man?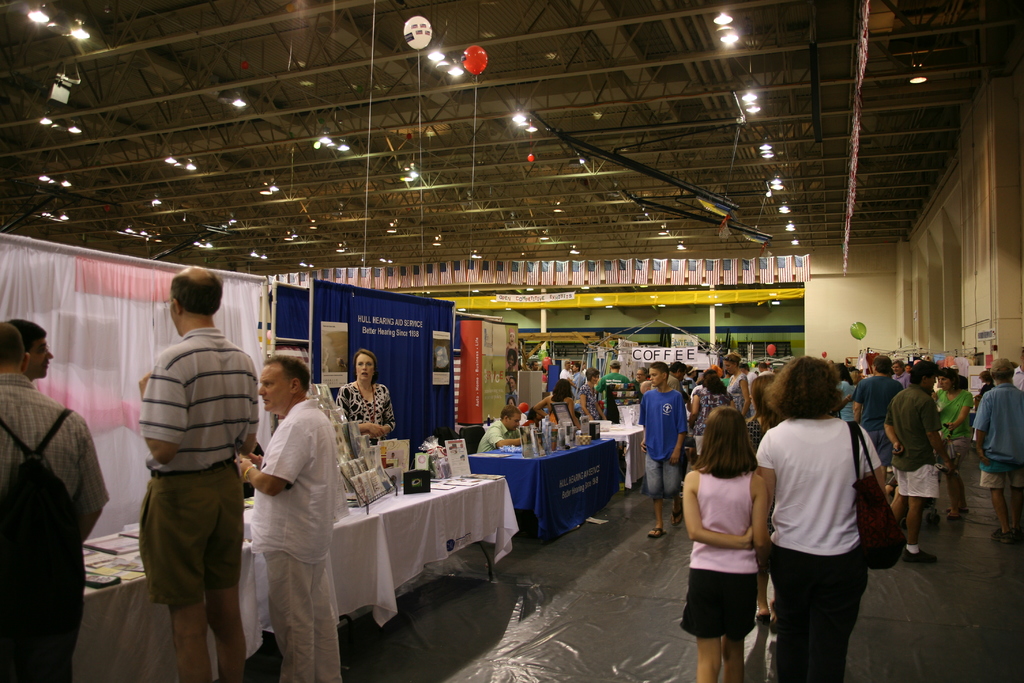
[902, 363, 911, 374]
